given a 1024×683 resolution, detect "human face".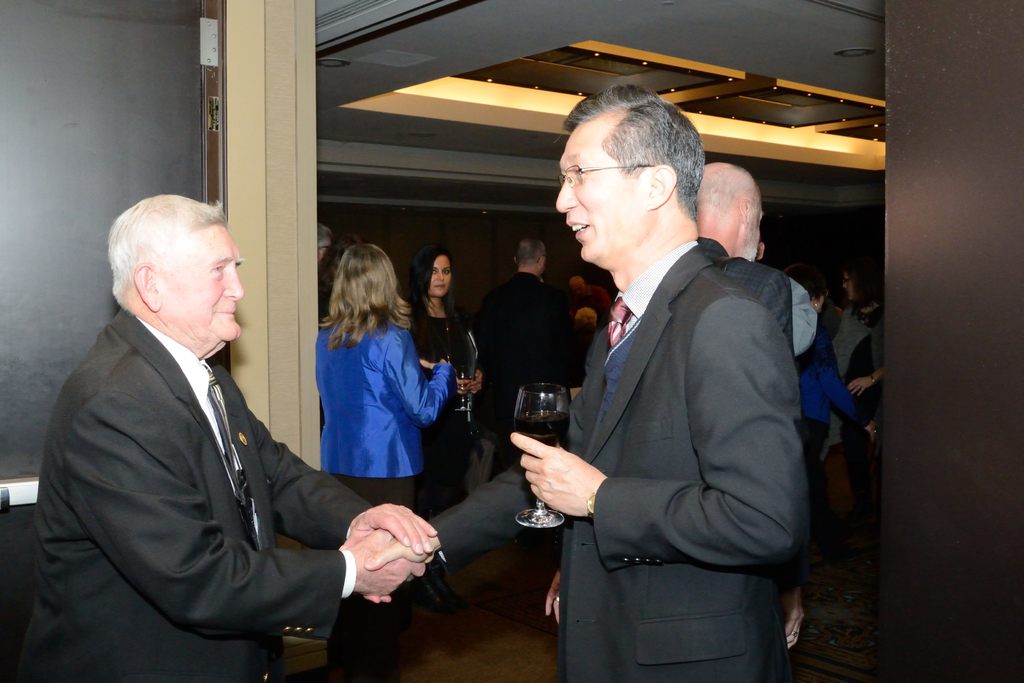
{"x1": 554, "y1": 123, "x2": 656, "y2": 253}.
